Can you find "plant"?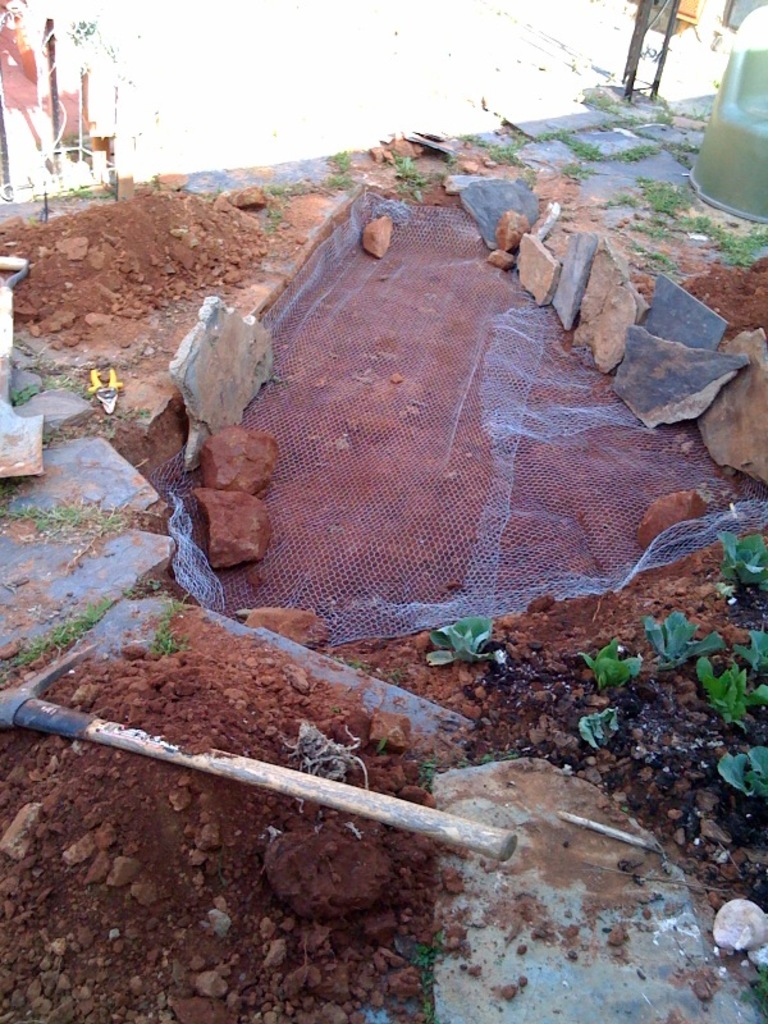
Yes, bounding box: Rect(404, 748, 439, 791).
